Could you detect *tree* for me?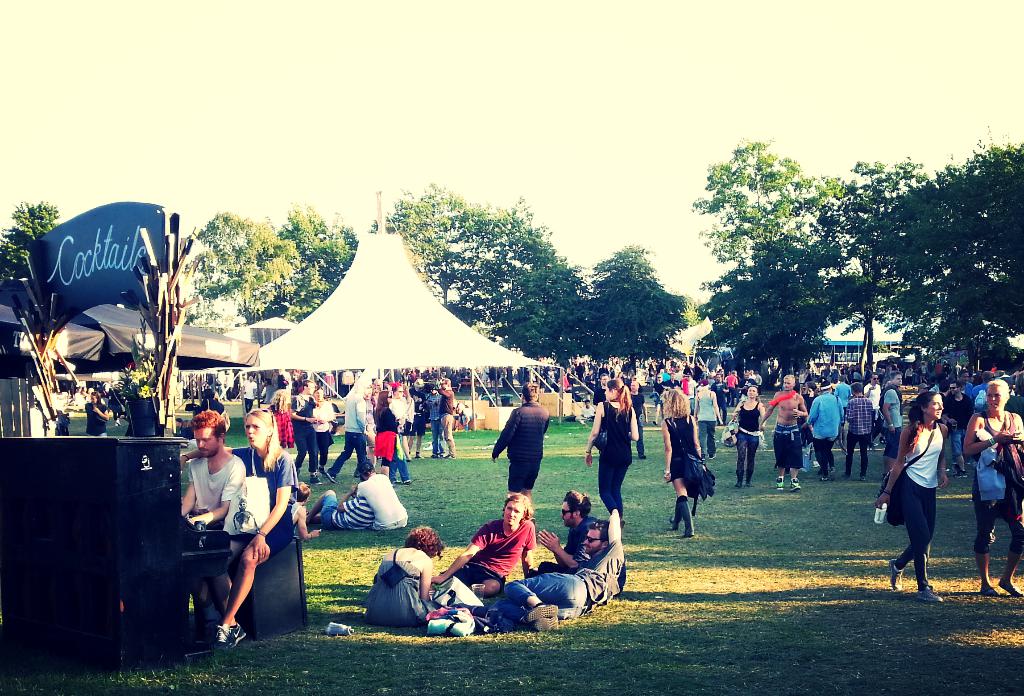
Detection result: <box>427,201,592,352</box>.
